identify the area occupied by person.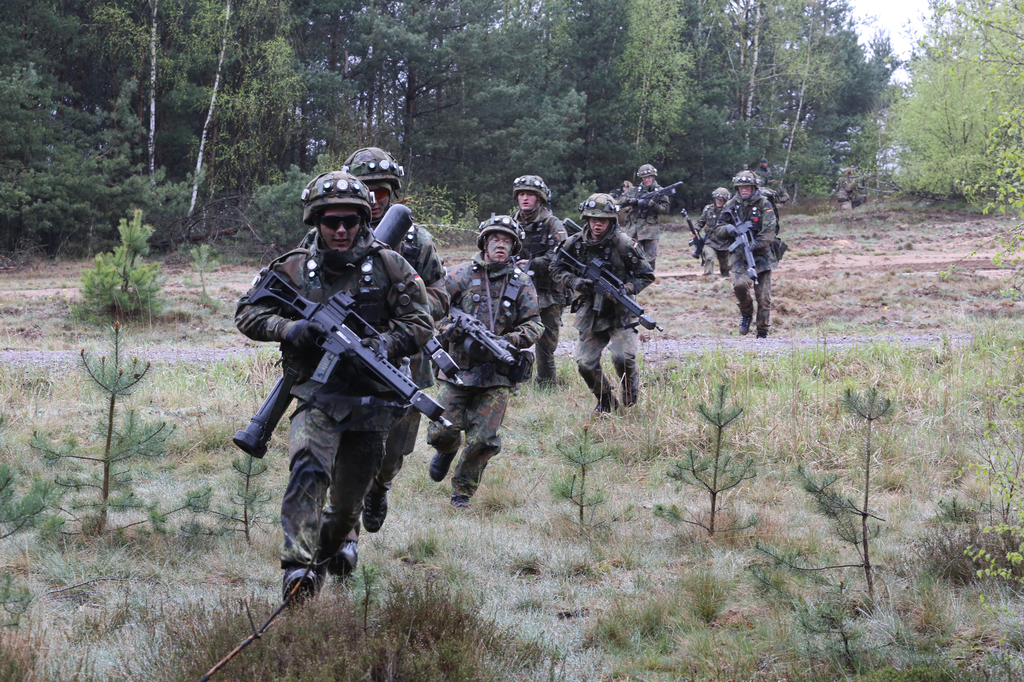
Area: <bbox>428, 212, 545, 507</bbox>.
